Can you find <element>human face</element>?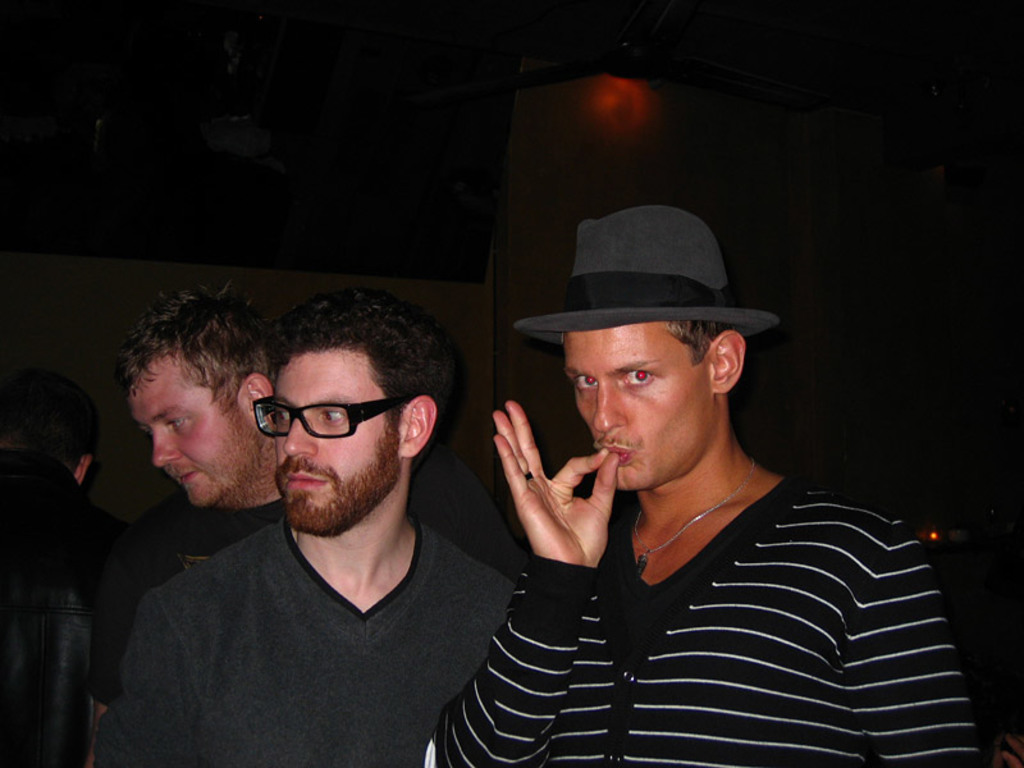
Yes, bounding box: bbox=(124, 358, 260, 502).
